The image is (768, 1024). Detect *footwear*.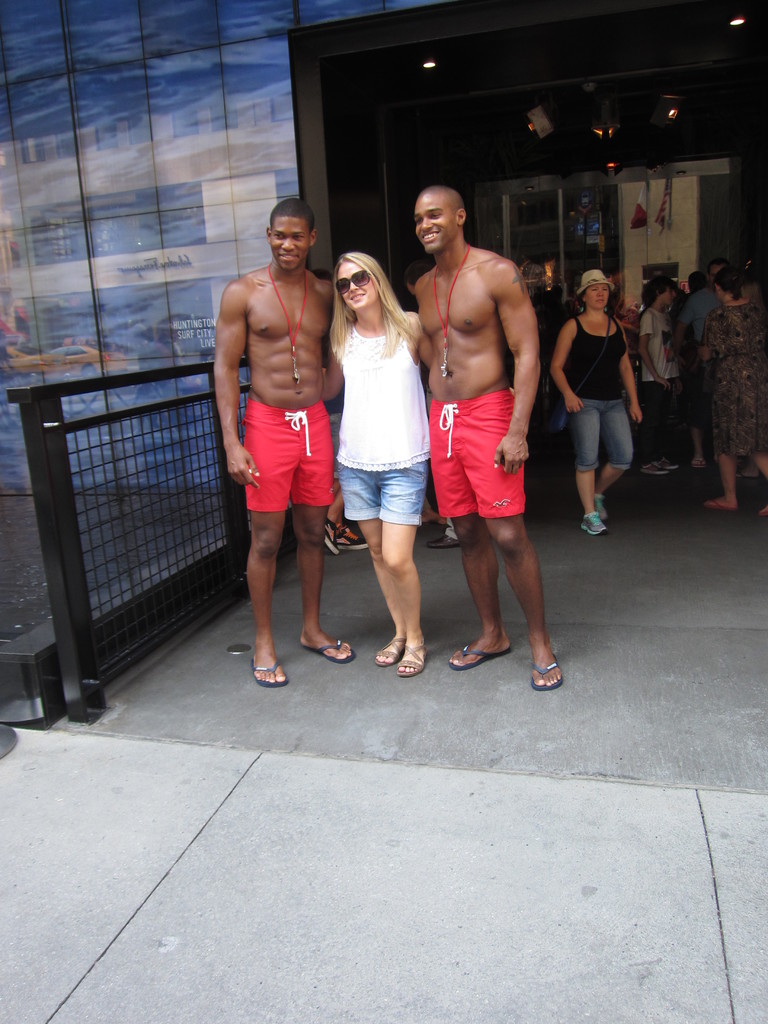
Detection: <region>338, 524, 367, 554</region>.
